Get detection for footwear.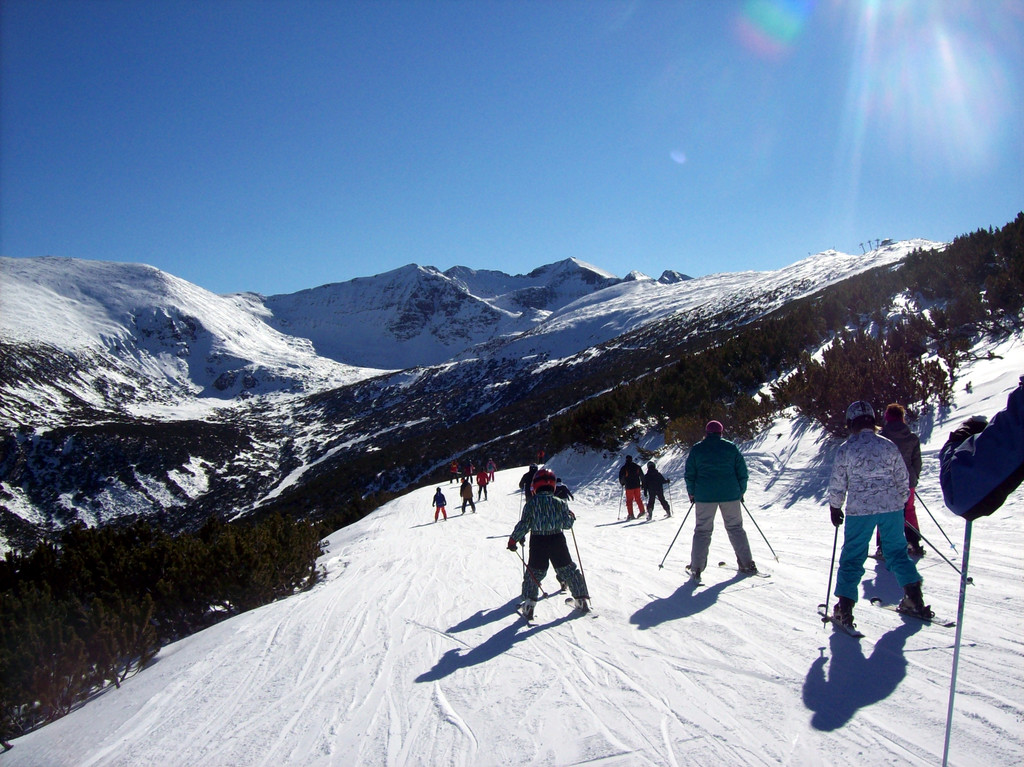
Detection: <region>570, 595, 586, 608</region>.
